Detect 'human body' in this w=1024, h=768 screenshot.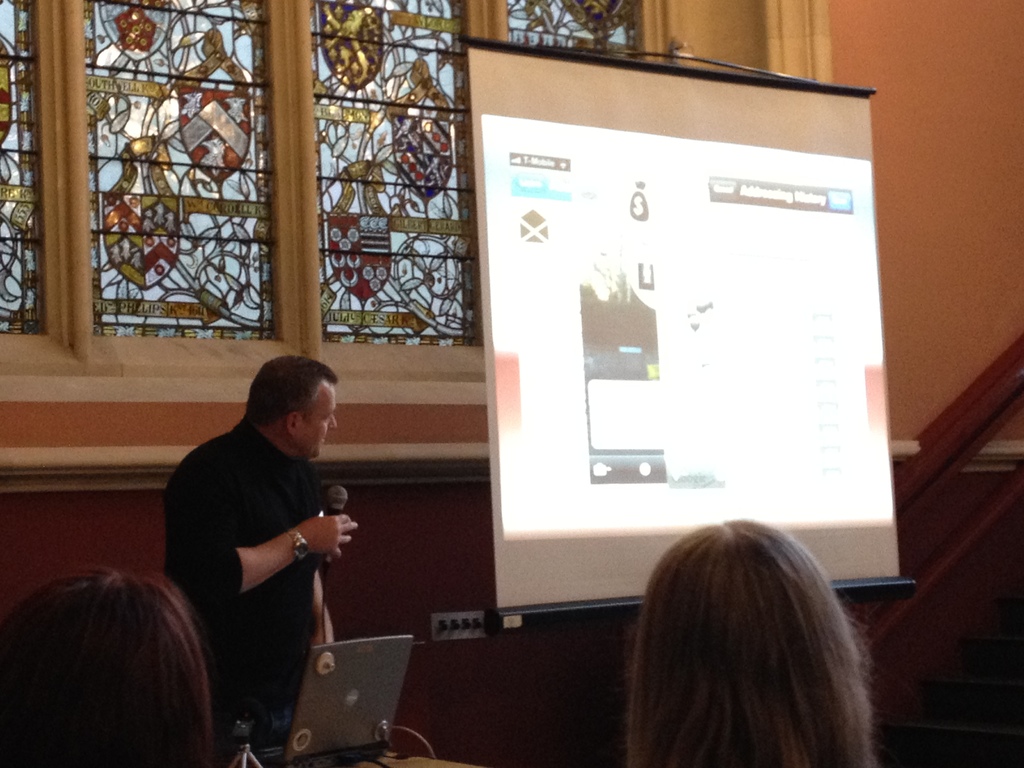
Detection: 165 360 364 709.
